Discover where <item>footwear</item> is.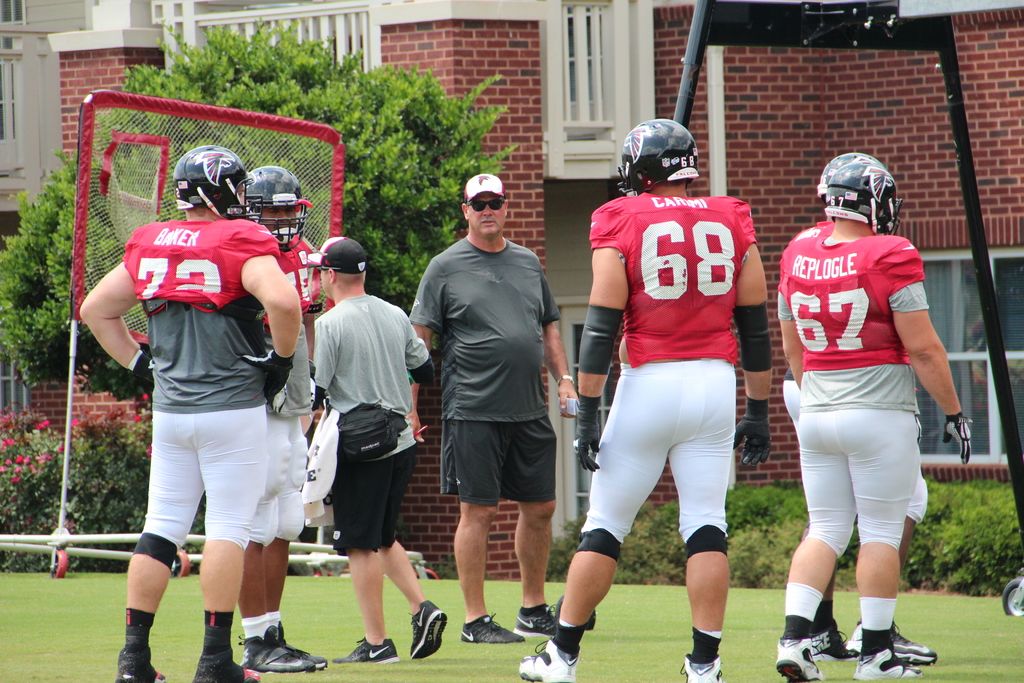
Discovered at {"left": 862, "top": 584, "right": 924, "bottom": 673}.
